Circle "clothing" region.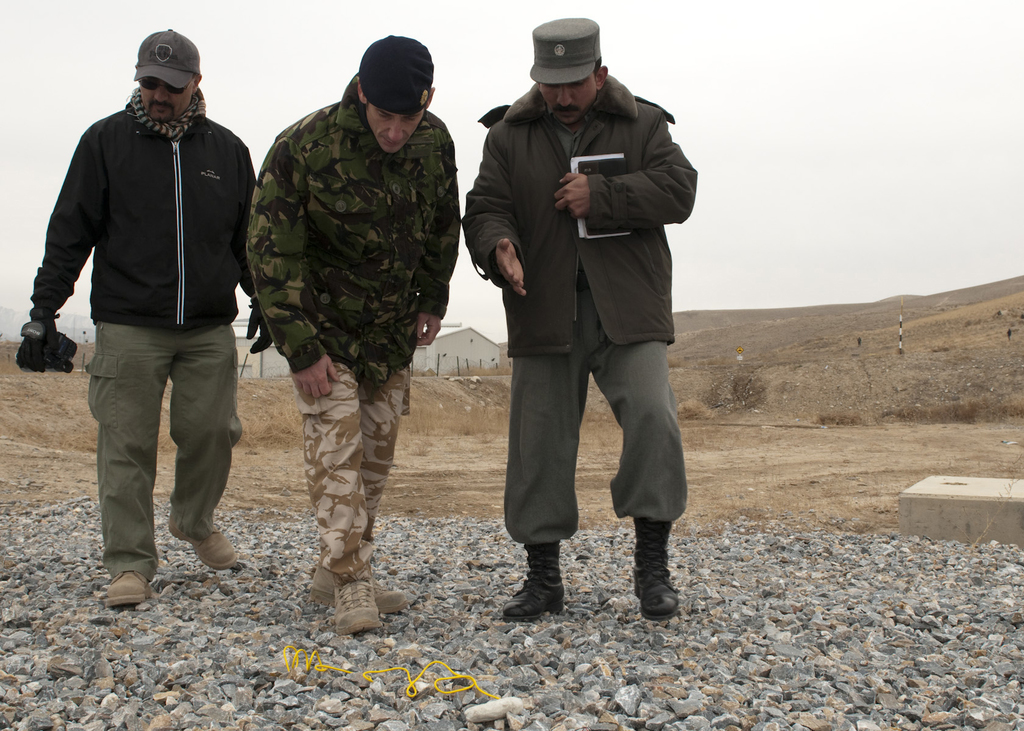
Region: {"x1": 243, "y1": 77, "x2": 463, "y2": 579}.
